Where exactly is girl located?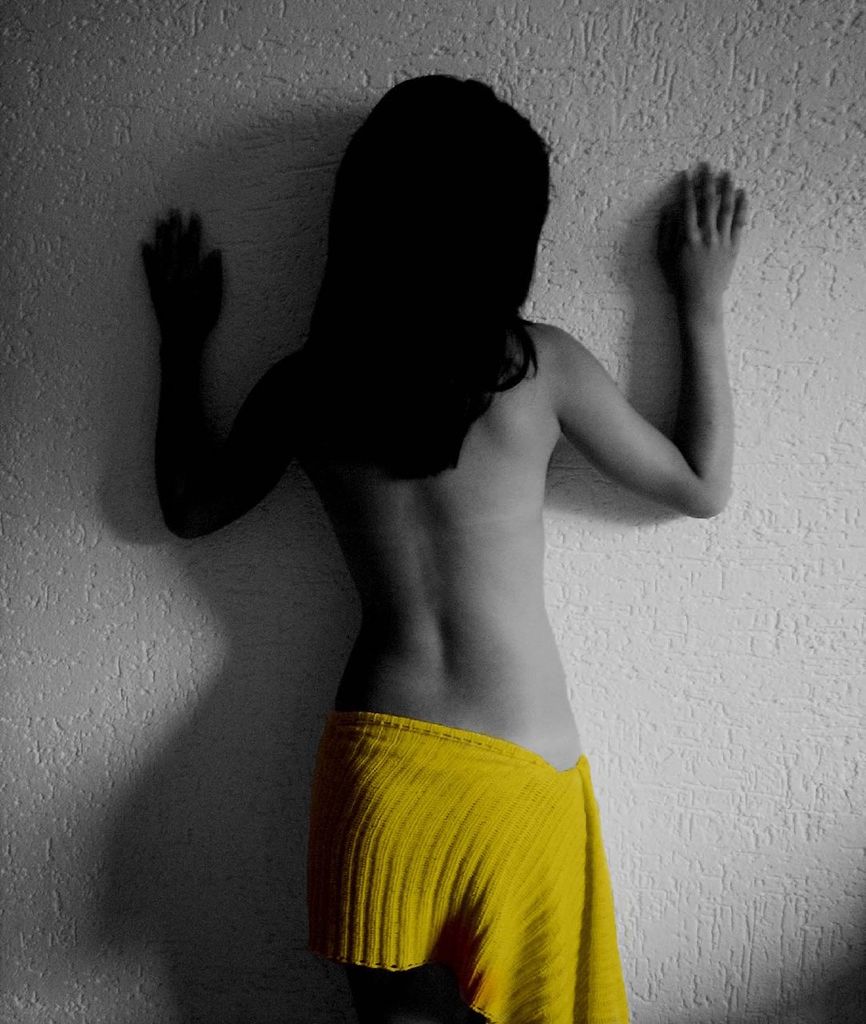
Its bounding box is detection(132, 59, 757, 1022).
